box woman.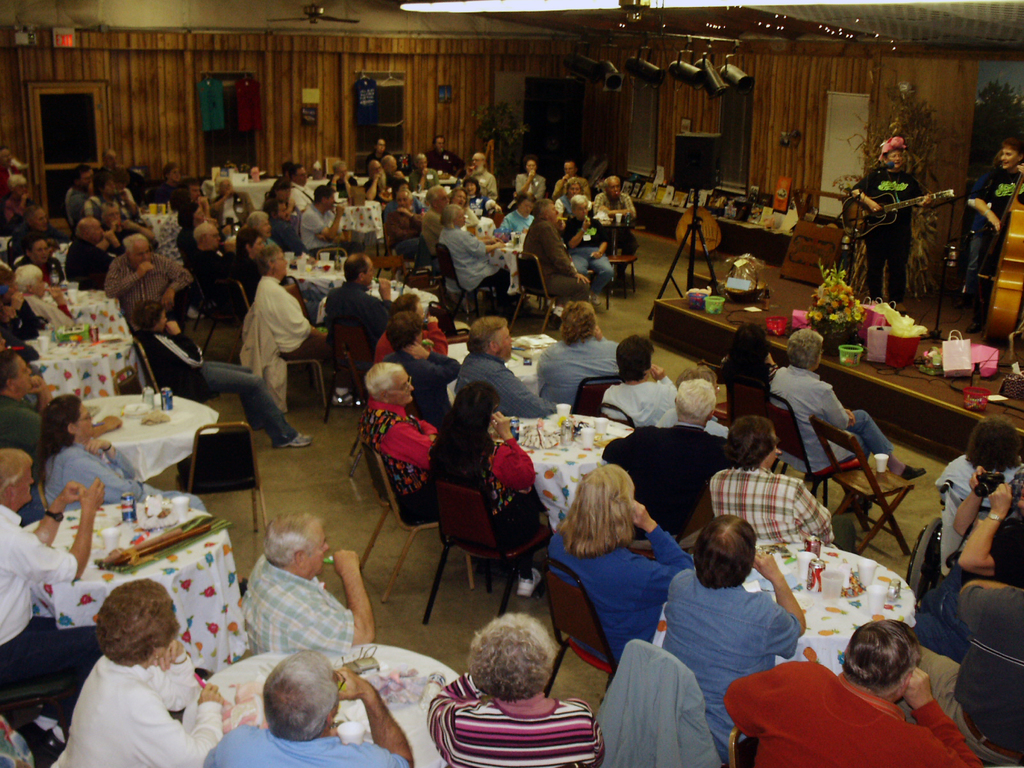
846 134 934 312.
